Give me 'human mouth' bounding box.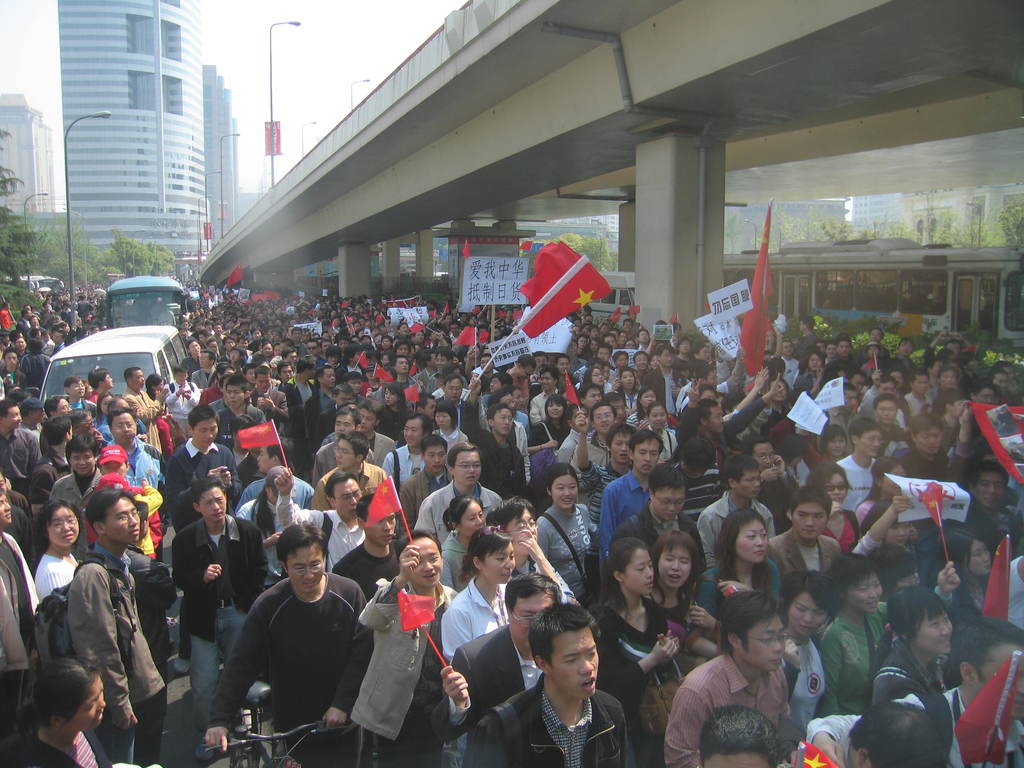
<bbox>438, 422, 446, 429</bbox>.
